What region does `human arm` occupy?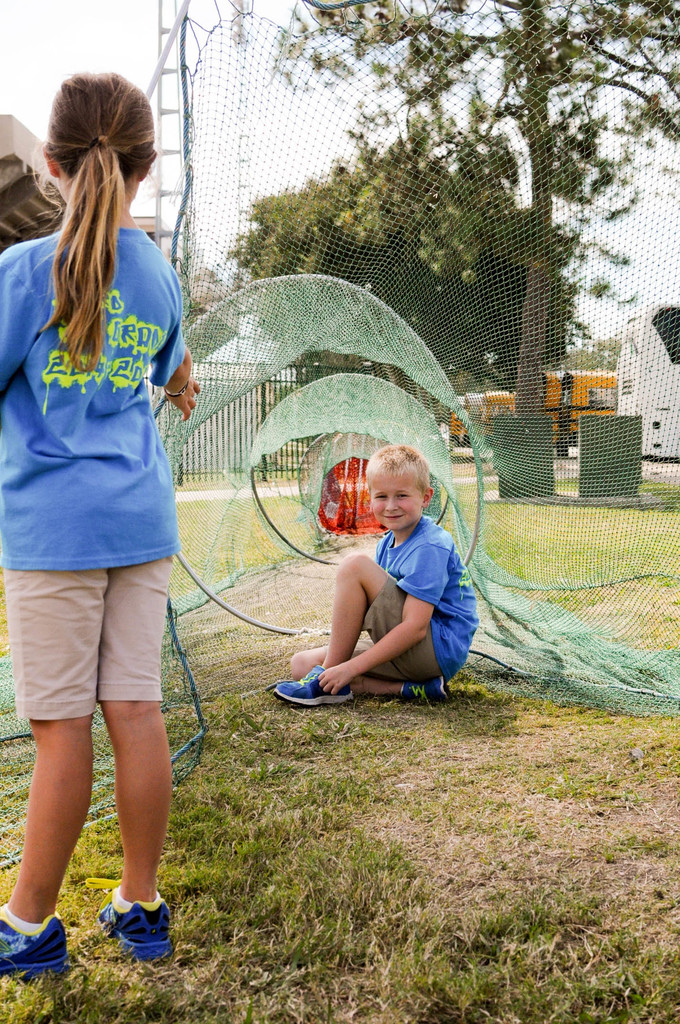
bbox(0, 252, 35, 400).
